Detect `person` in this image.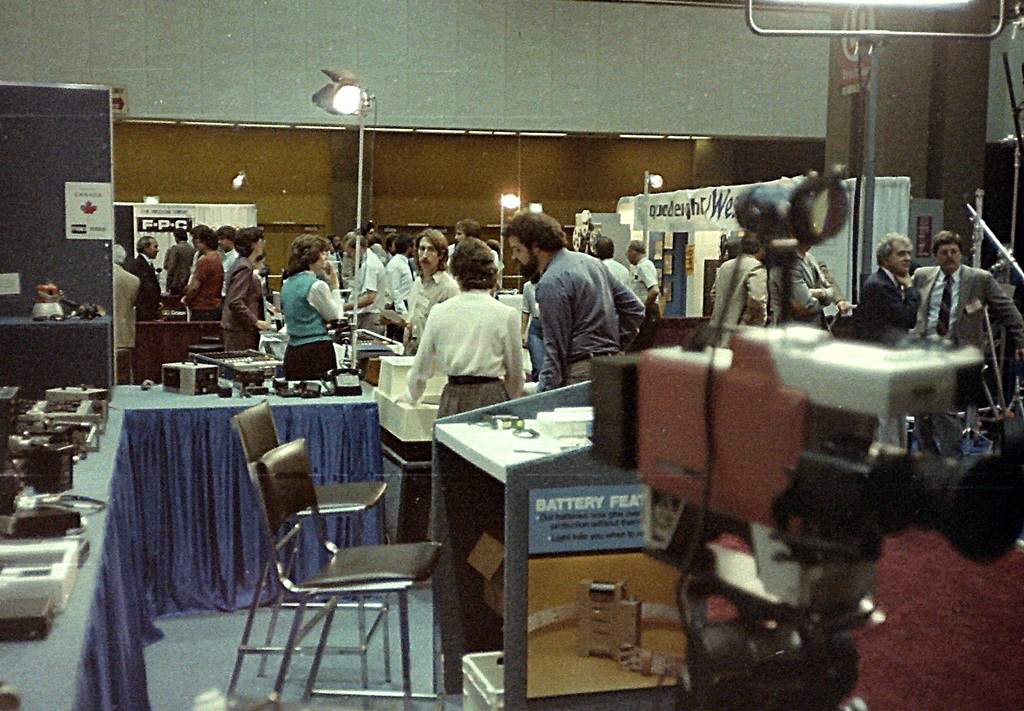
Detection: bbox=(849, 231, 922, 333).
